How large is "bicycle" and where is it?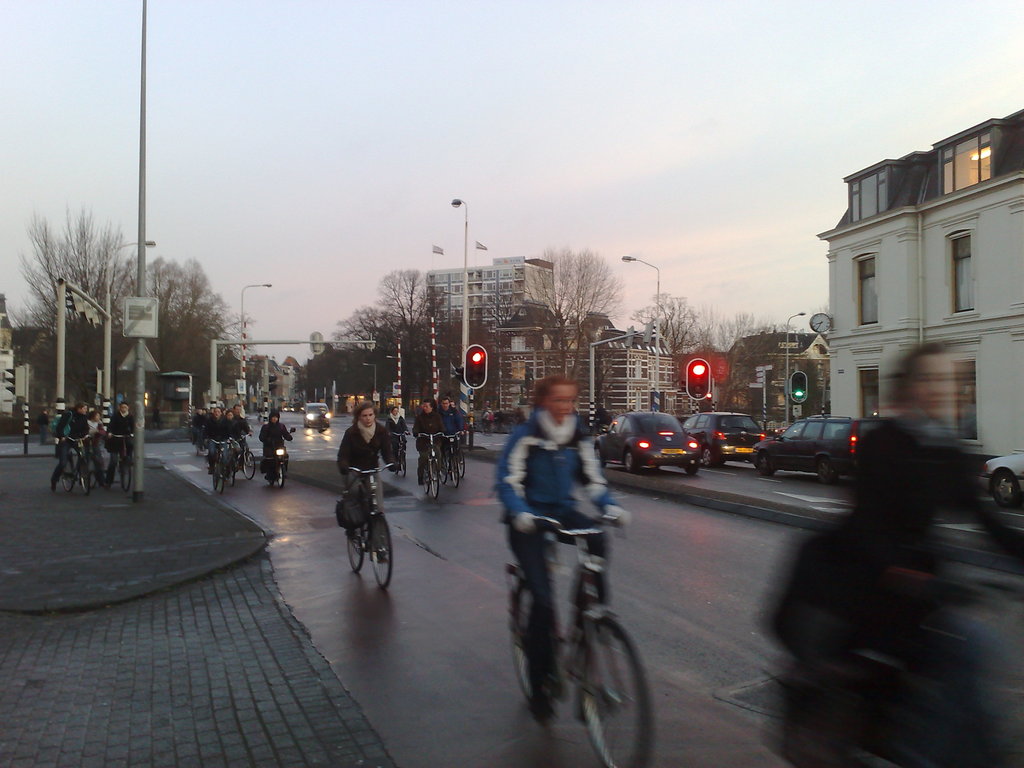
Bounding box: [x1=451, y1=428, x2=471, y2=481].
